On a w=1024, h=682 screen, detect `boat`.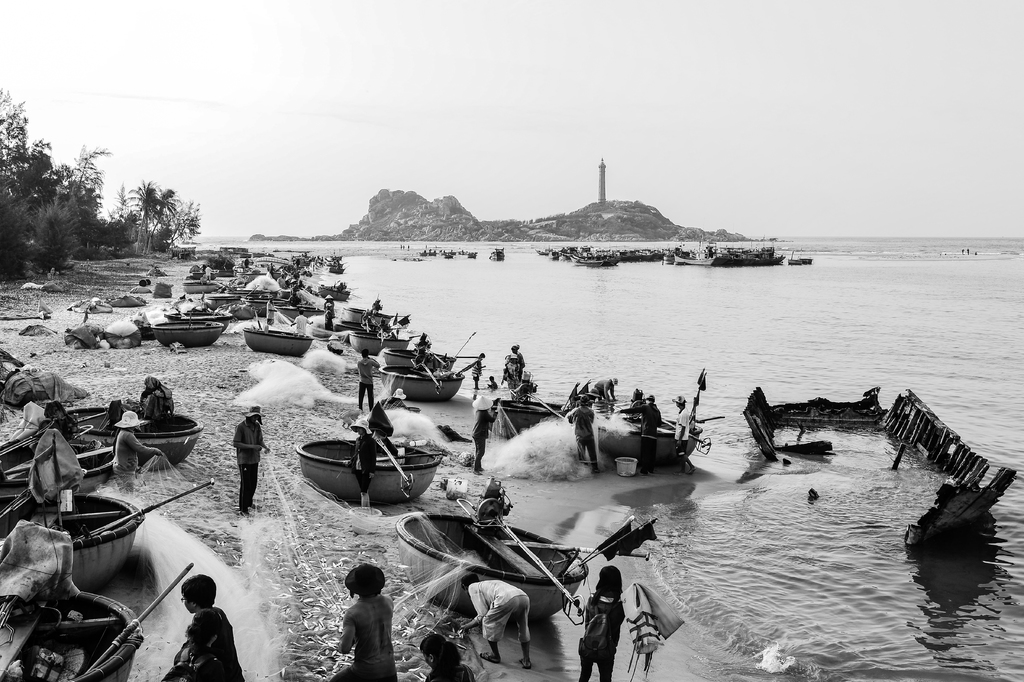
<box>394,510,588,626</box>.
